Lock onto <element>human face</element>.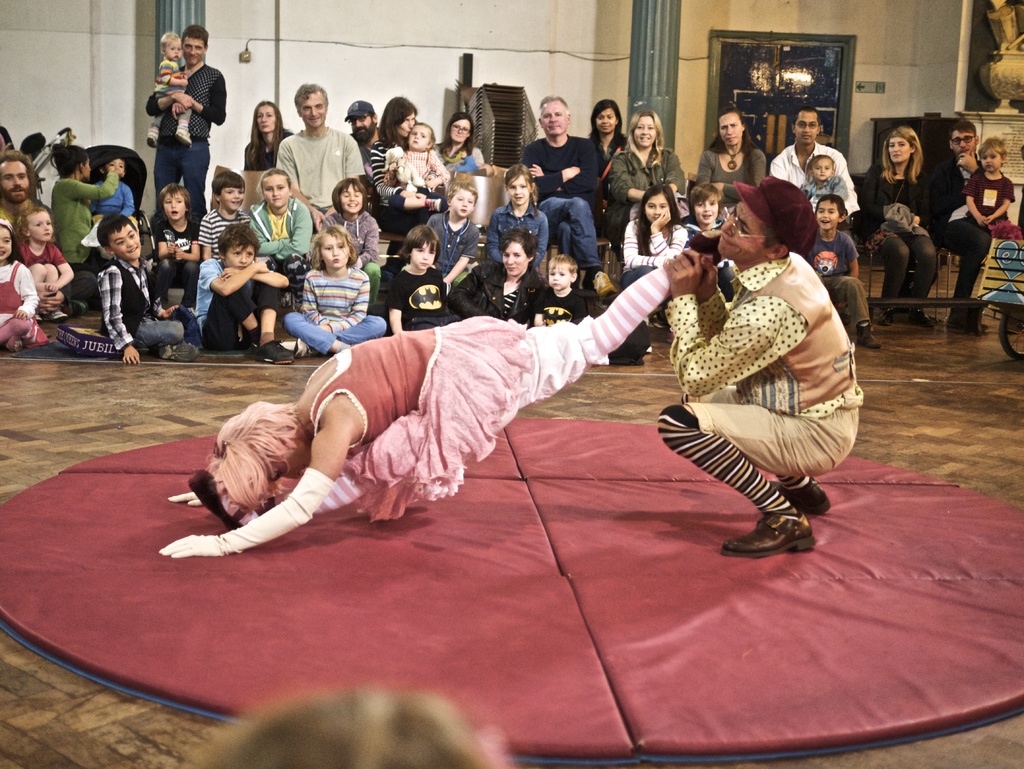
Locked: 409 232 436 274.
